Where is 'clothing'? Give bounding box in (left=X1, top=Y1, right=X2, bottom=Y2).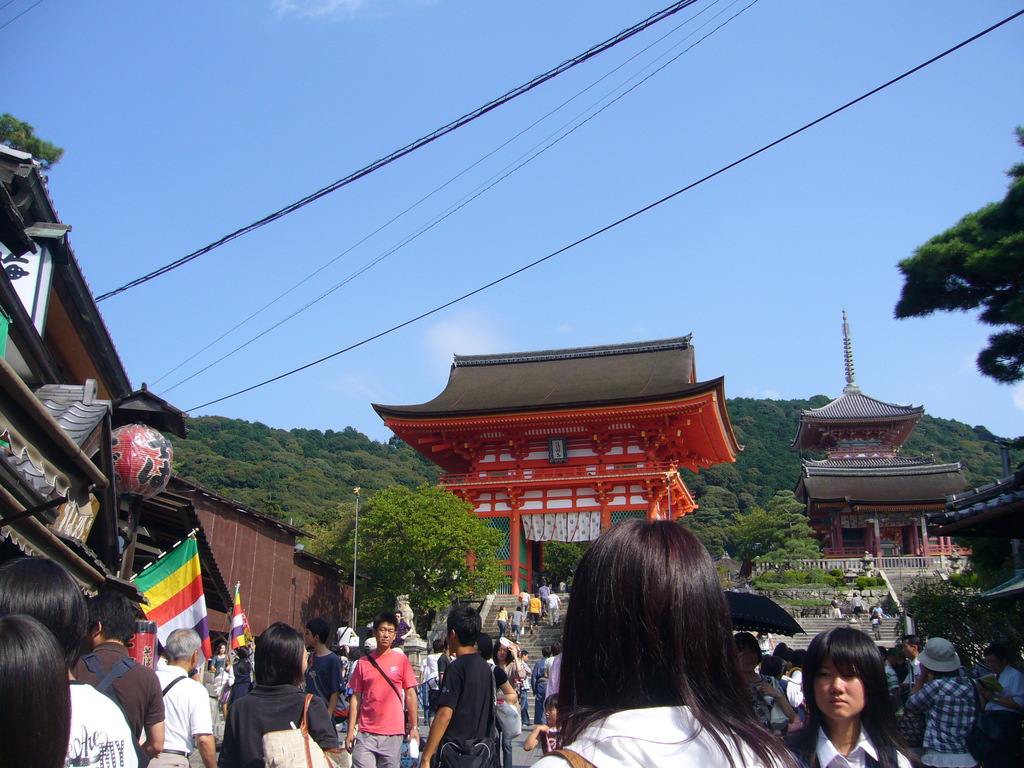
(left=490, top=662, right=508, bottom=766).
